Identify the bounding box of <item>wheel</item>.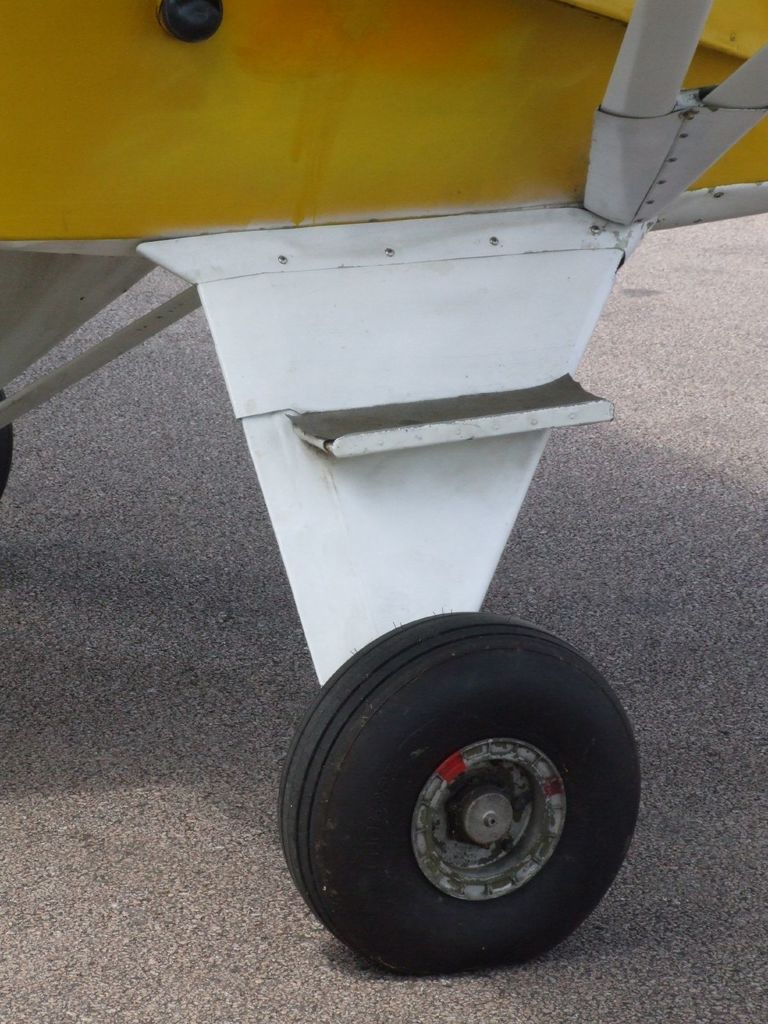
box=[271, 612, 645, 983].
